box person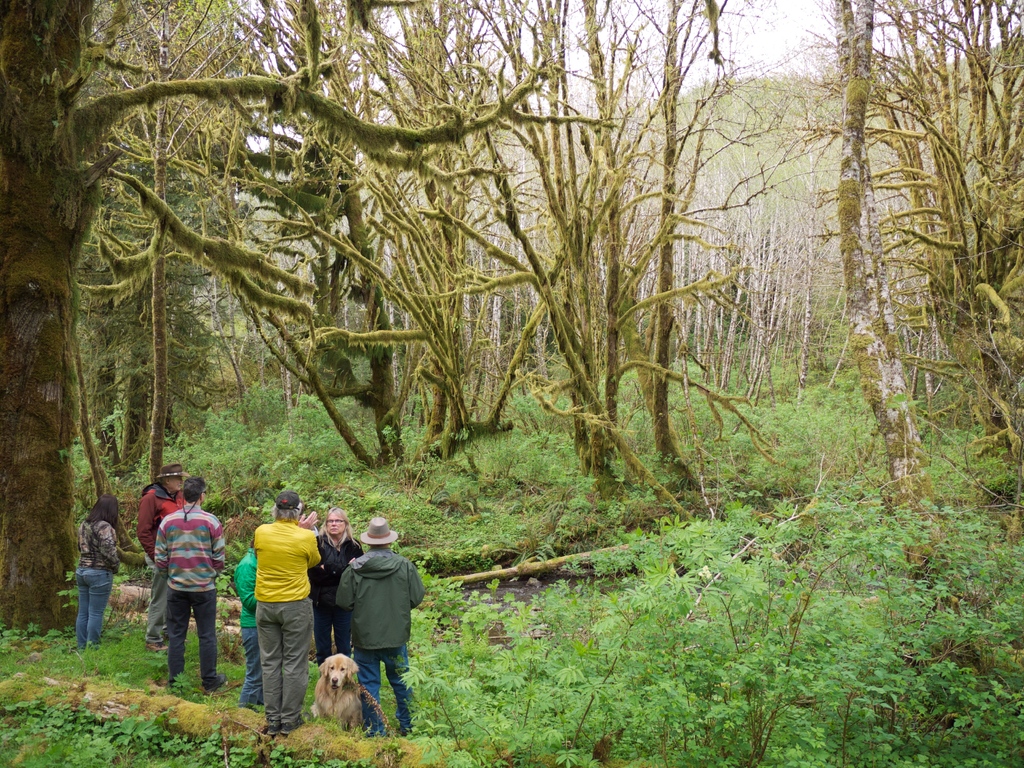
{"x1": 137, "y1": 463, "x2": 183, "y2": 653}
